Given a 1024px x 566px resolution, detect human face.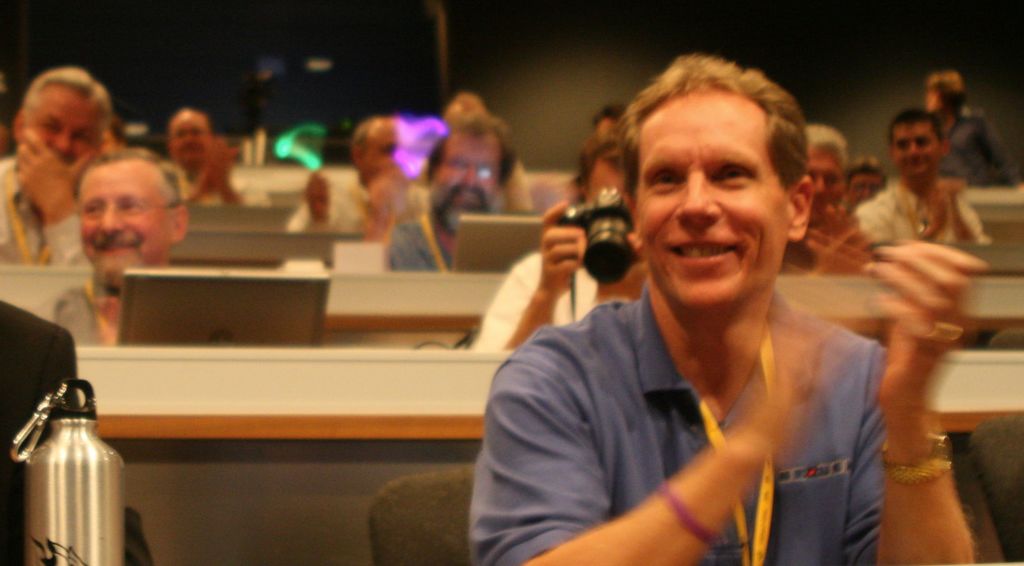
(304,181,335,218).
